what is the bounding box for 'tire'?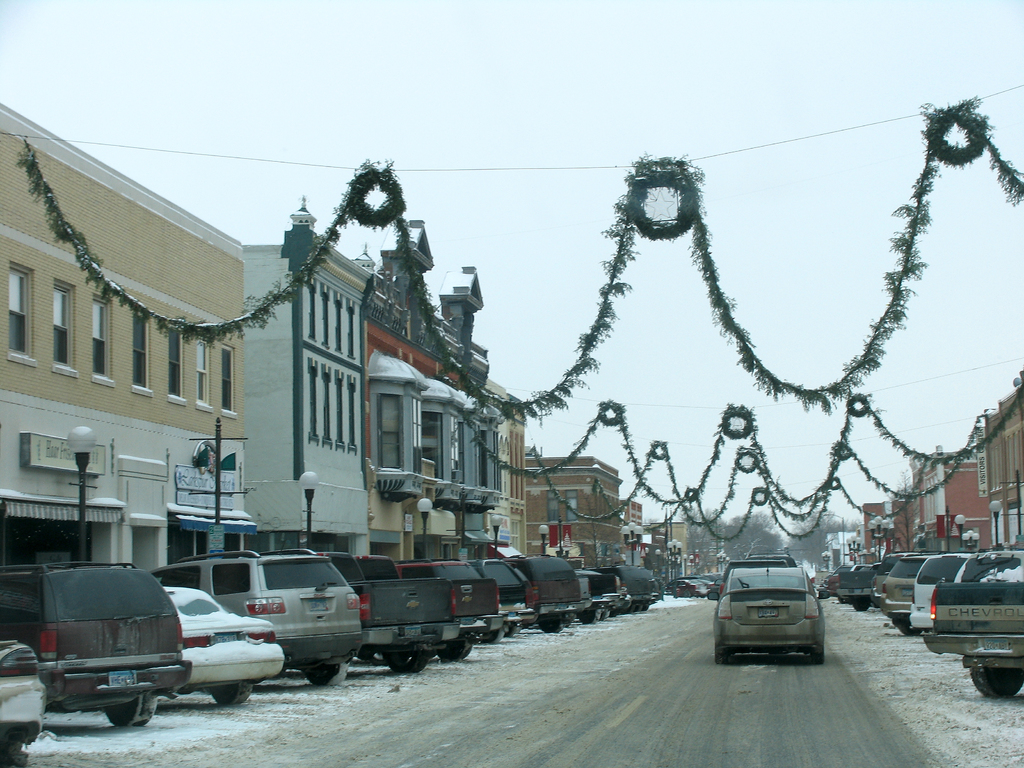
[507,623,520,638].
